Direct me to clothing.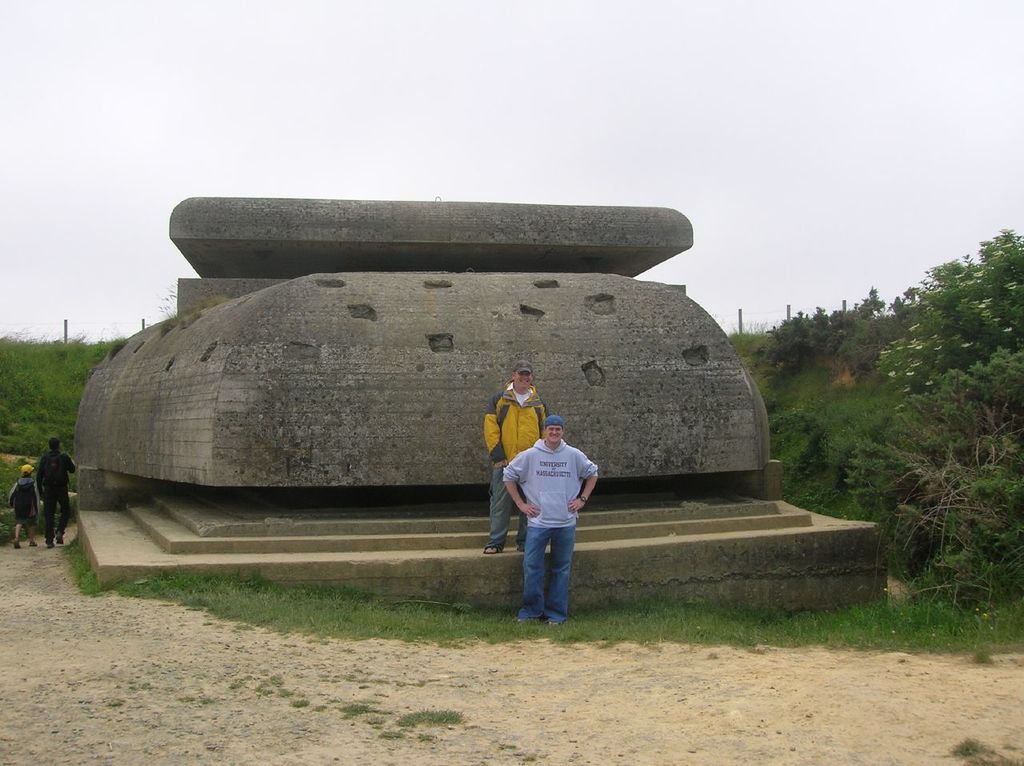
Direction: [left=504, top=431, right=597, bottom=600].
